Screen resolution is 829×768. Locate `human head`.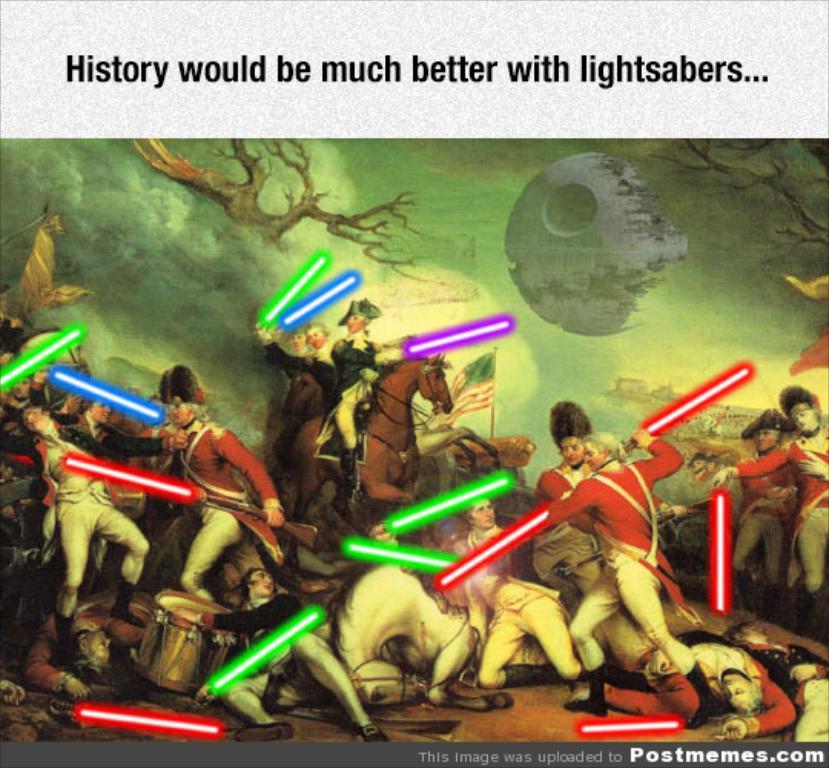
x1=464 y1=501 x2=500 y2=531.
